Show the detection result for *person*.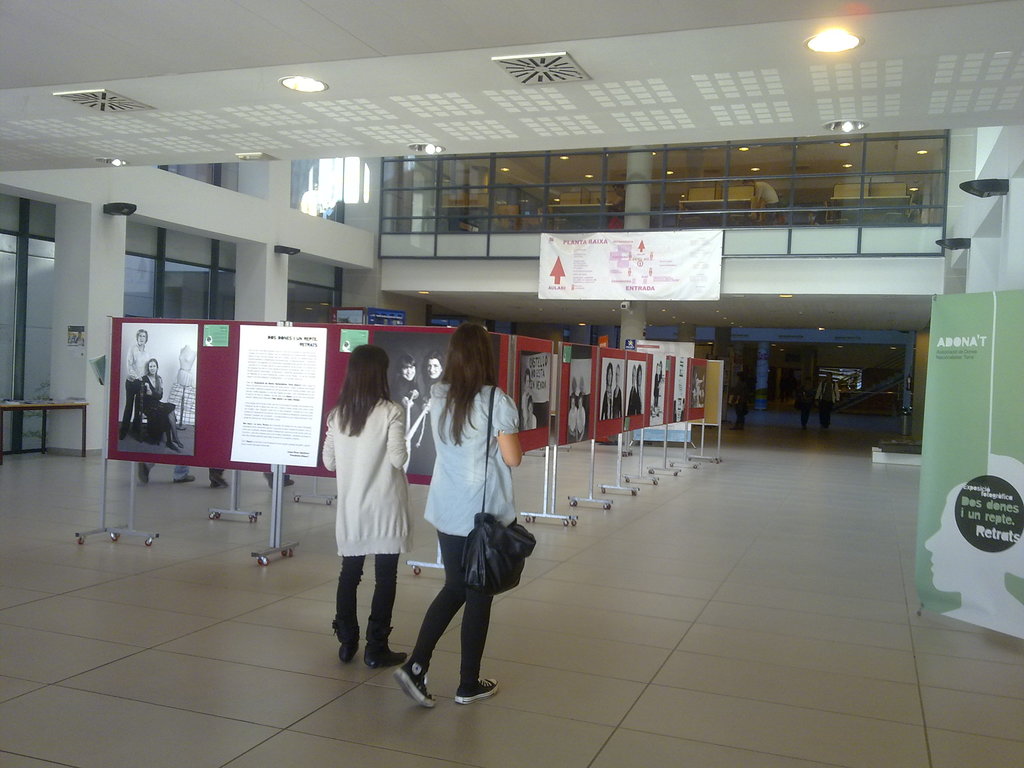
(319,343,411,666).
